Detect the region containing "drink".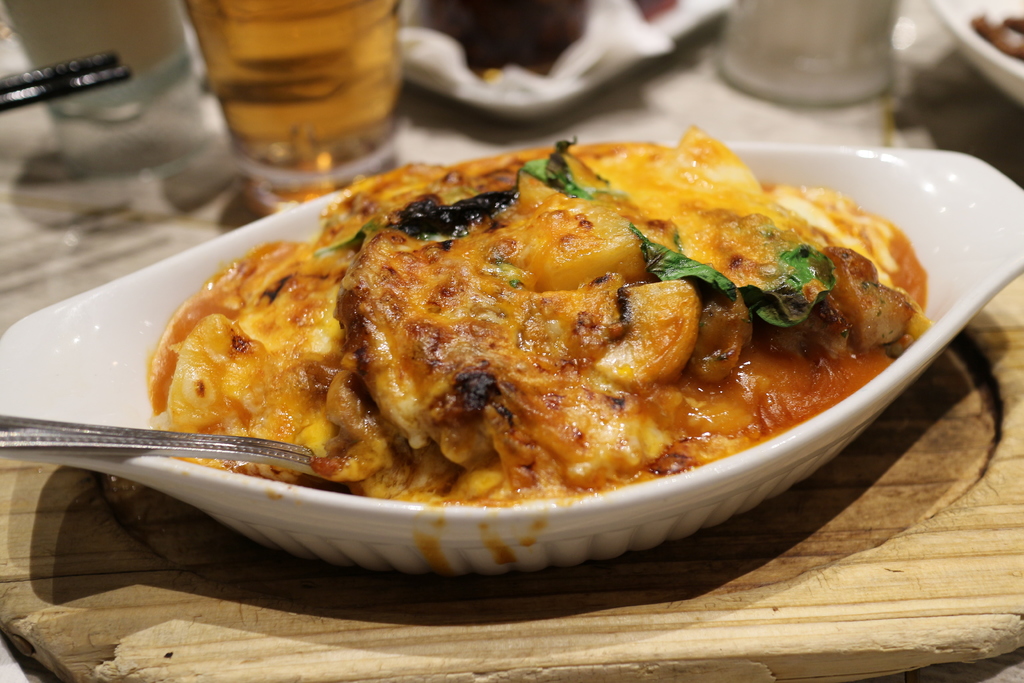
(160,3,433,164).
